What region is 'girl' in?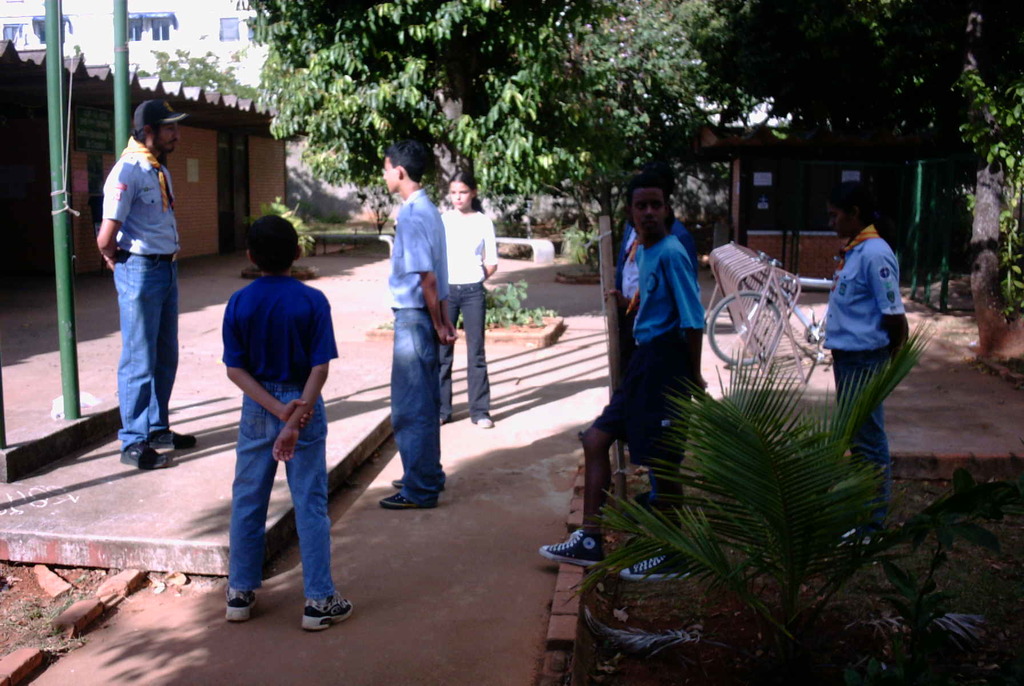
440, 175, 496, 427.
